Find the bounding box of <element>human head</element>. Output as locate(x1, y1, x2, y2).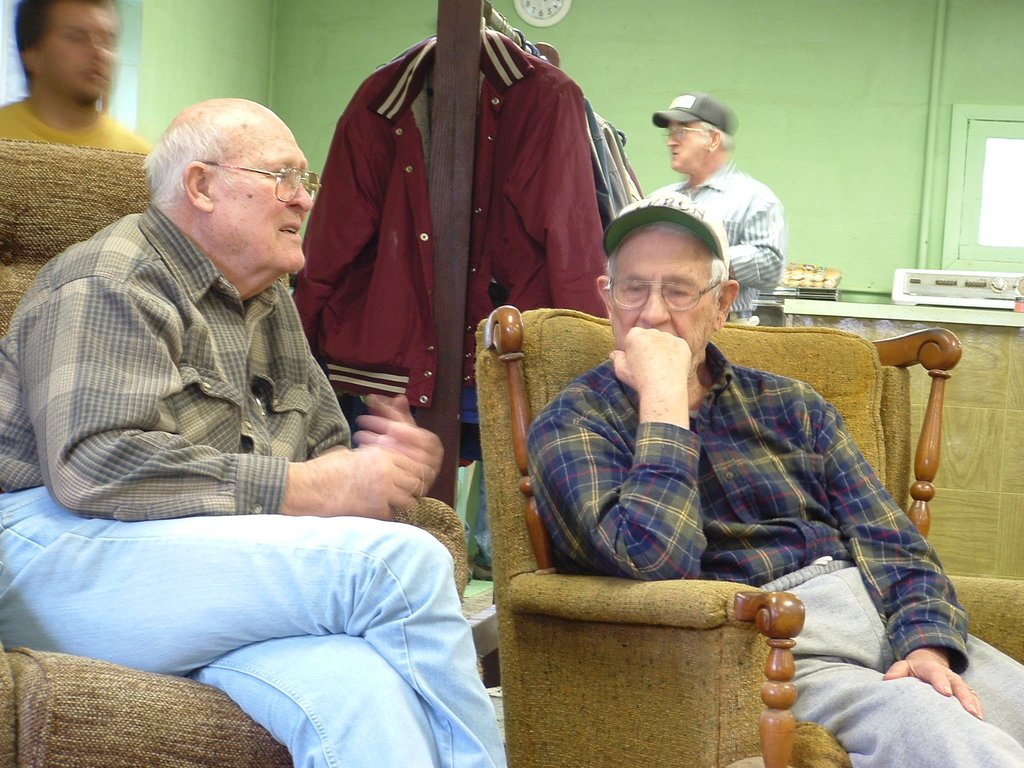
locate(602, 202, 752, 357).
